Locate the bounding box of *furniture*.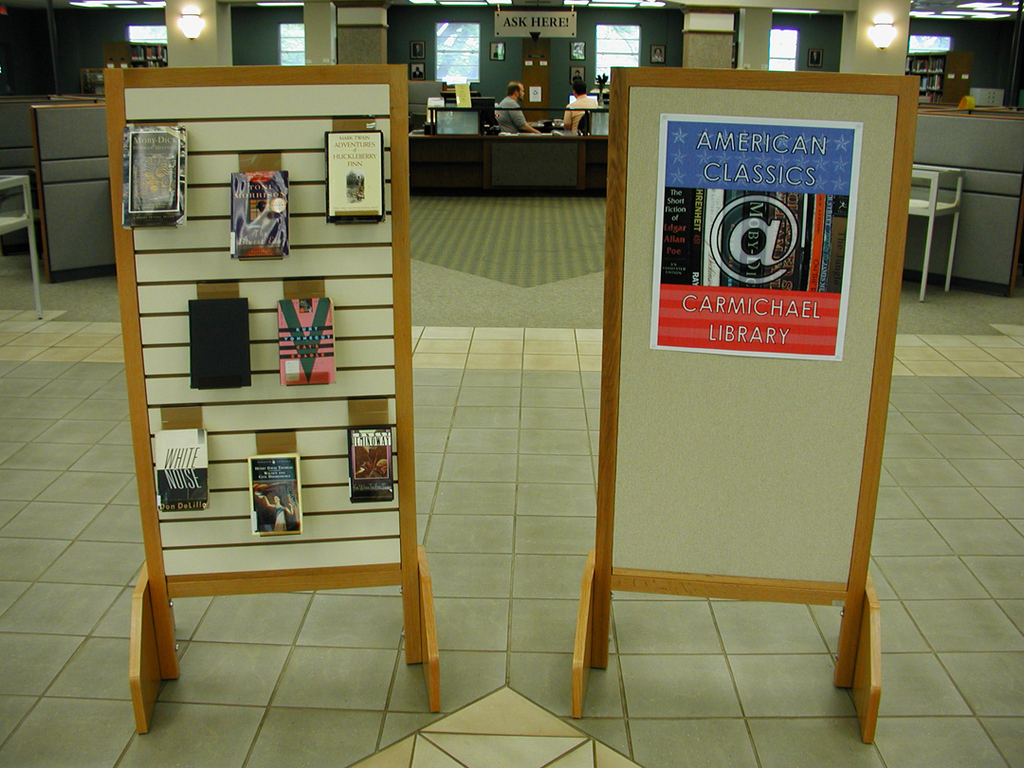
Bounding box: detection(903, 171, 963, 302).
